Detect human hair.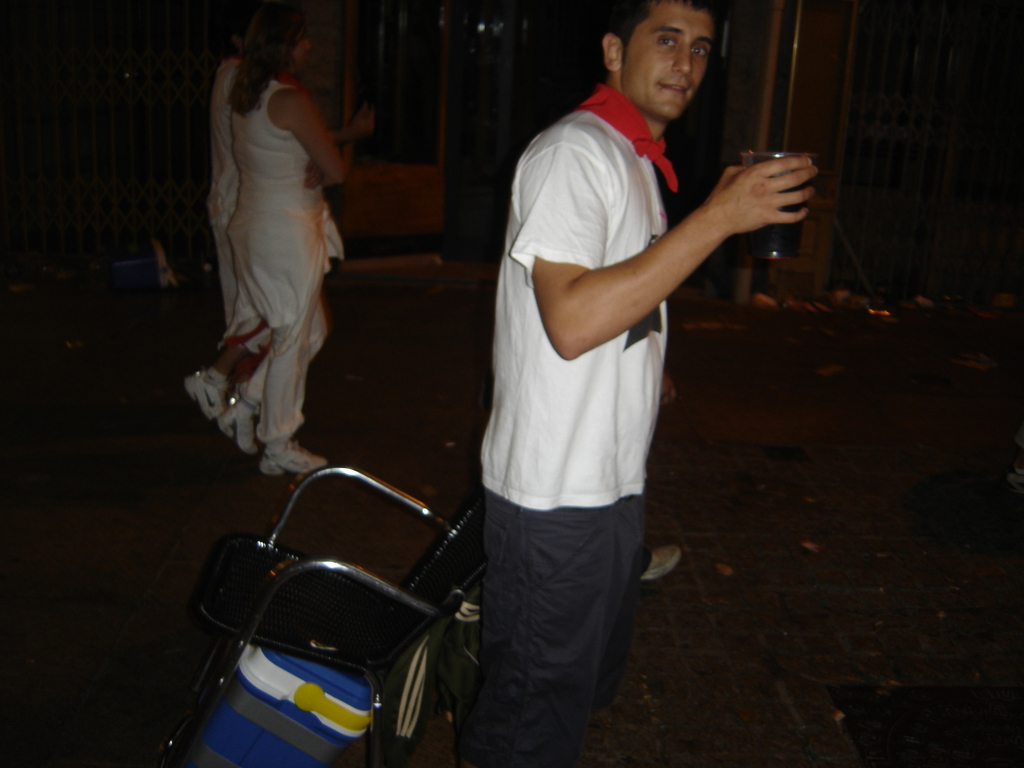
Detected at left=228, top=1, right=323, bottom=119.
